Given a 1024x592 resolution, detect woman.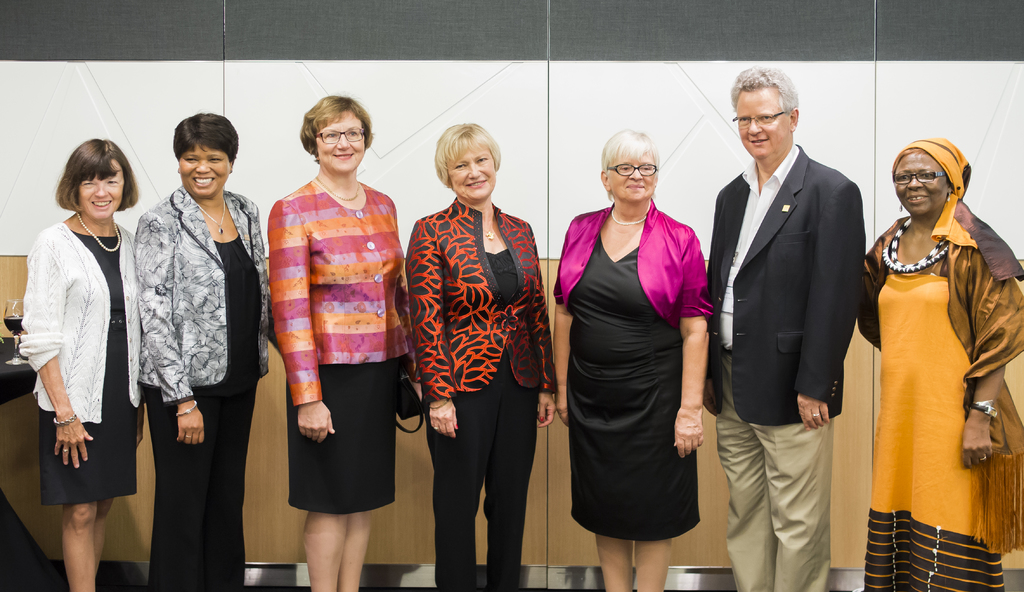
(left=131, top=111, right=270, bottom=591).
